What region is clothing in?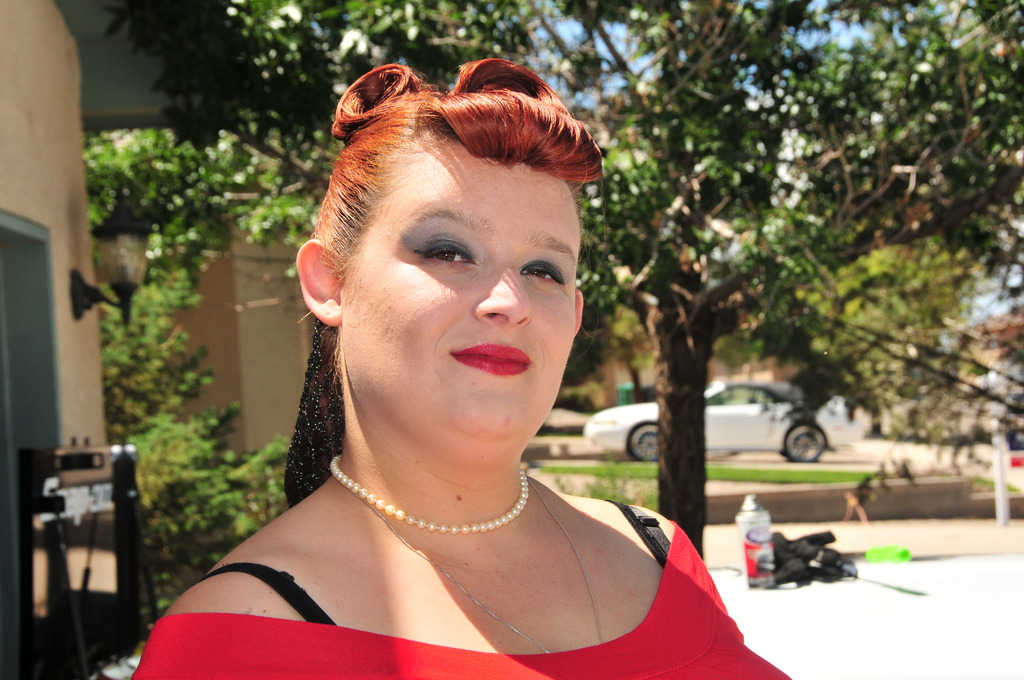
box=[87, 439, 857, 679].
